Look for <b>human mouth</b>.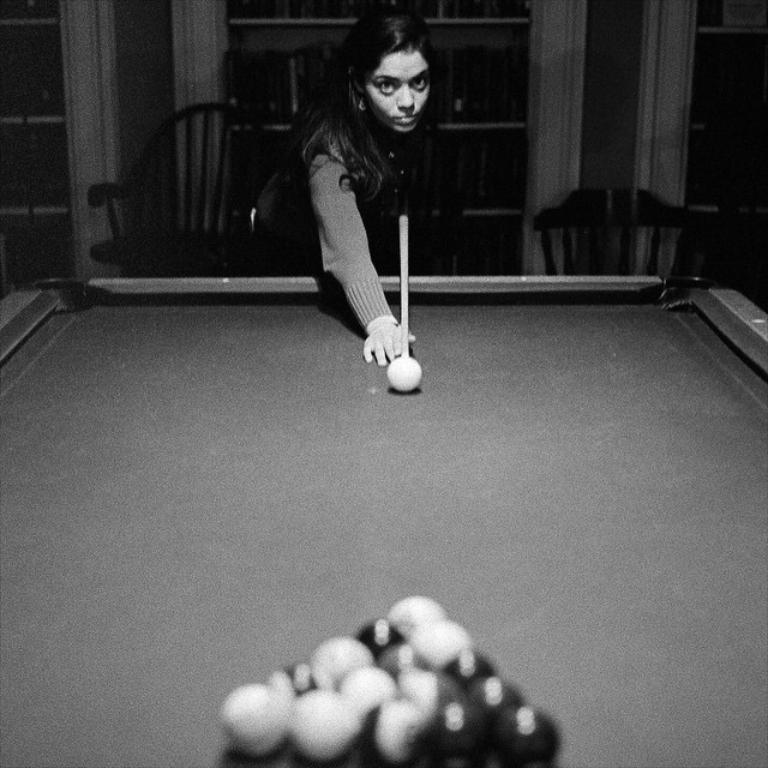
Found: Rect(392, 114, 419, 120).
